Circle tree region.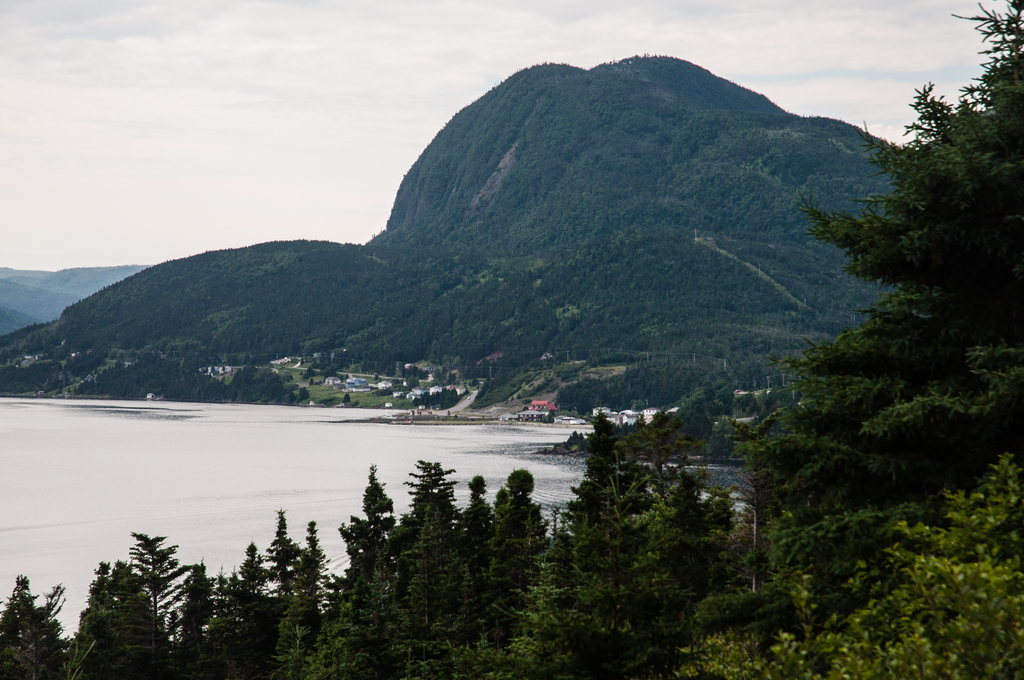
Region: 755,387,776,409.
